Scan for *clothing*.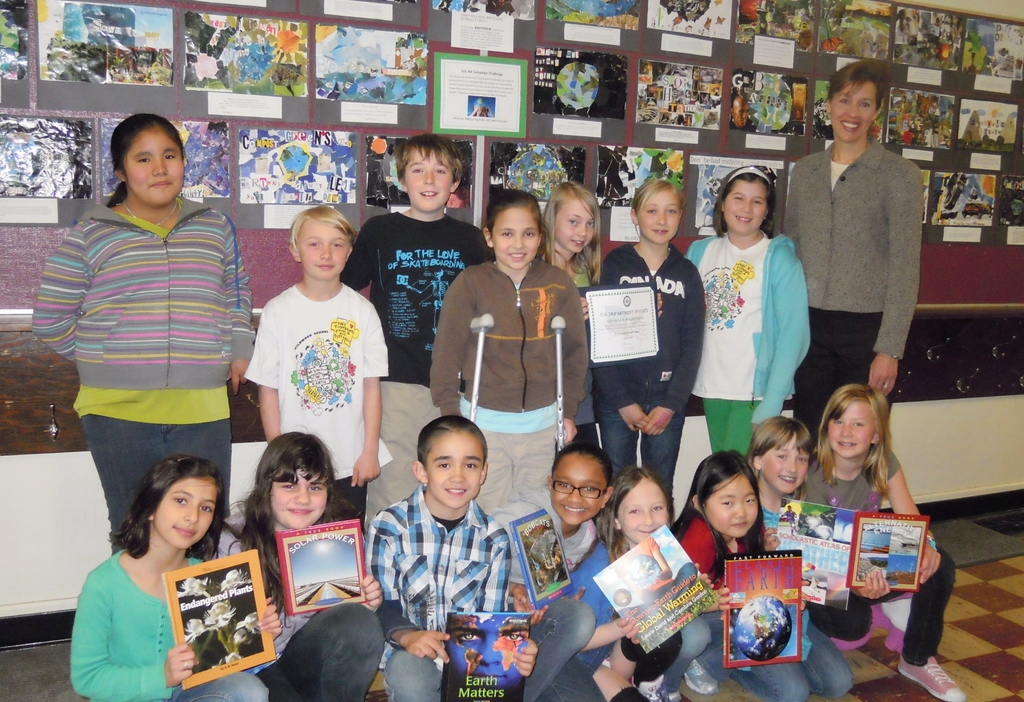
Scan result: (691, 233, 822, 485).
